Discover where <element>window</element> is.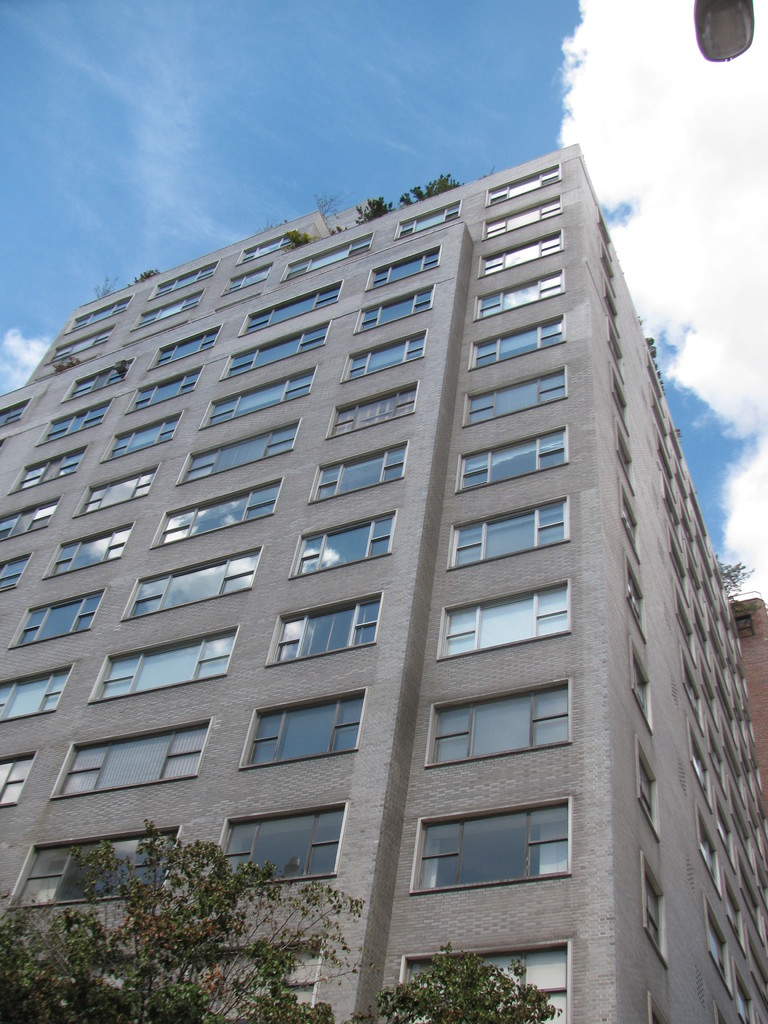
Discovered at 602, 290, 625, 335.
